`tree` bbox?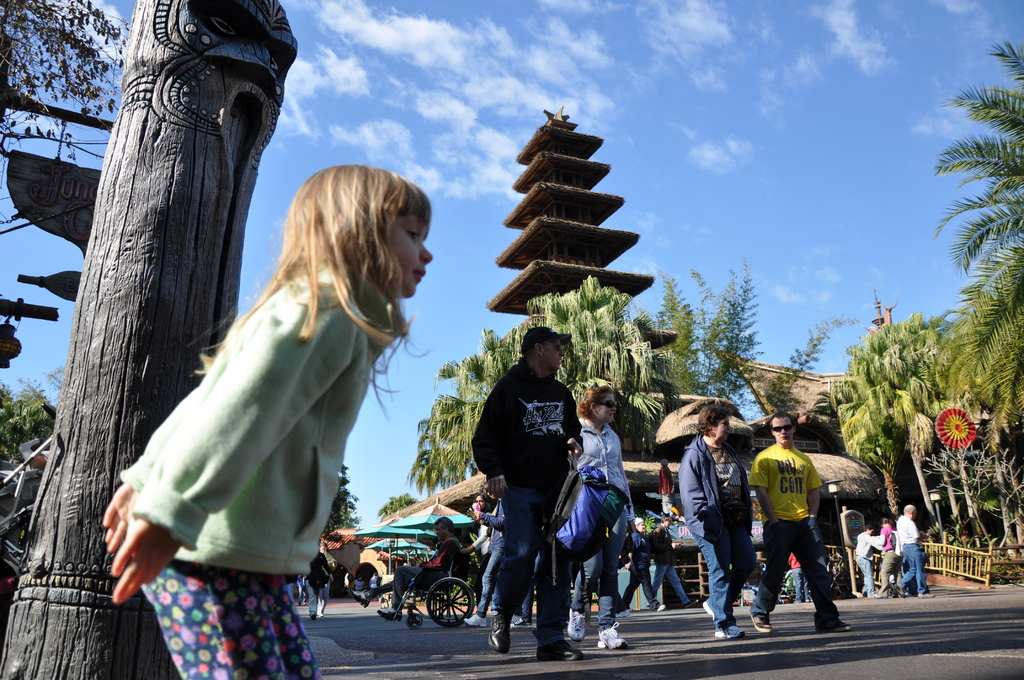
locate(413, 277, 666, 477)
